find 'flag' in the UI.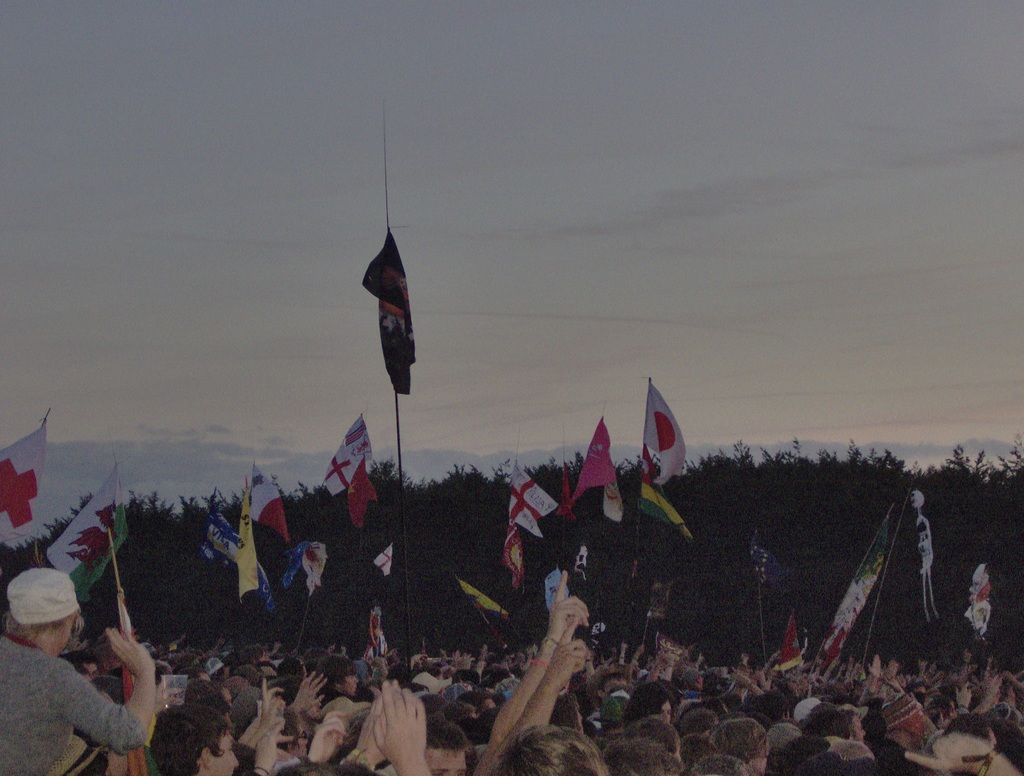
UI element at bbox(320, 409, 373, 494).
